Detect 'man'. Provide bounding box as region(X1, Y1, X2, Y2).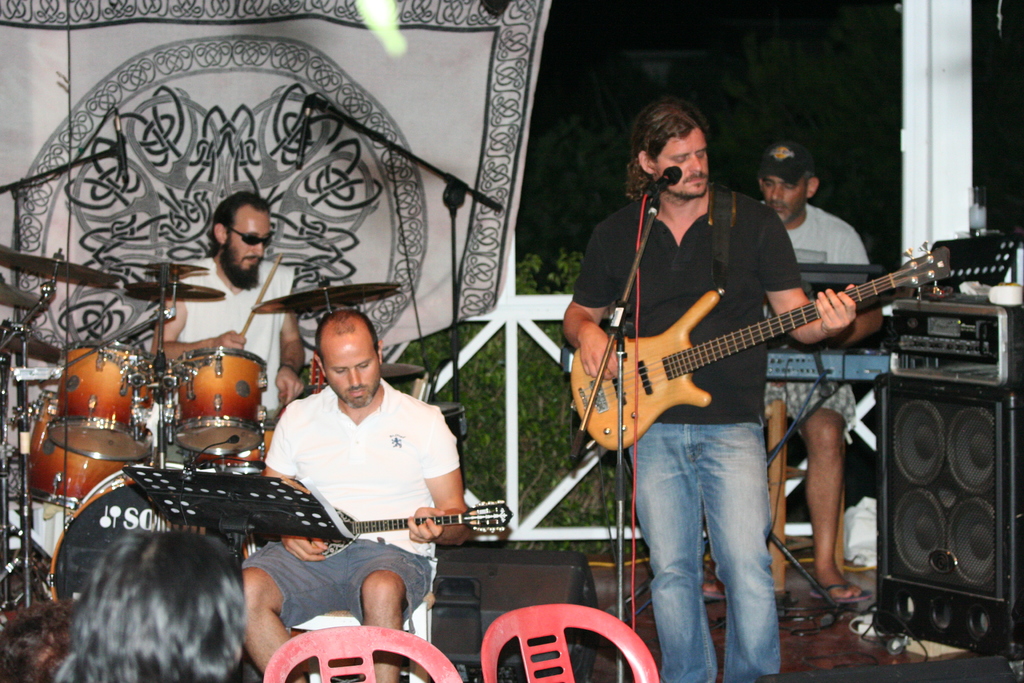
region(231, 303, 463, 682).
